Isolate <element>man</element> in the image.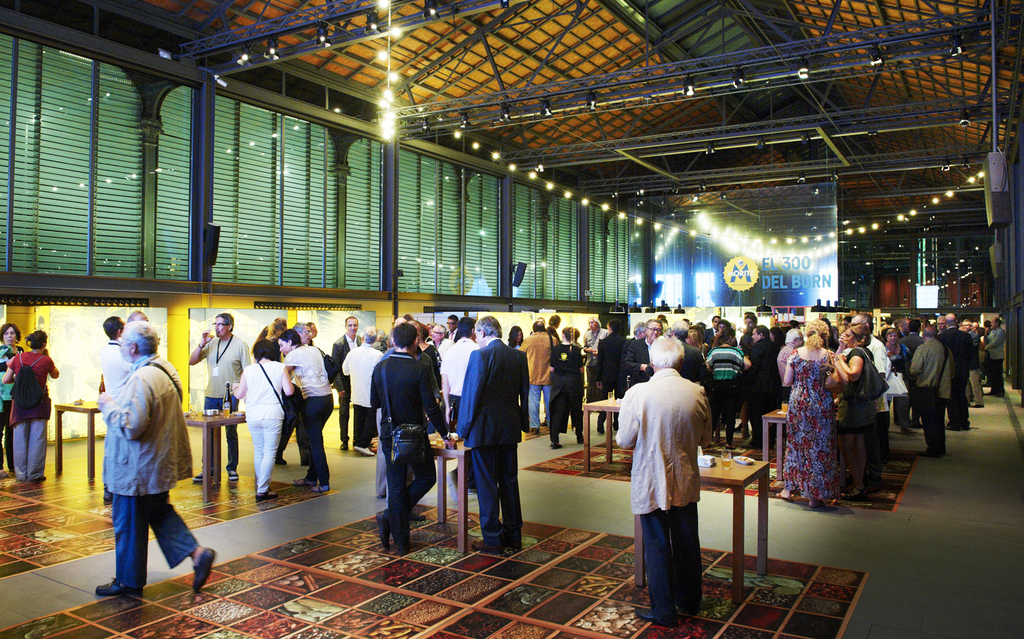
Isolated region: (982,314,1007,398).
